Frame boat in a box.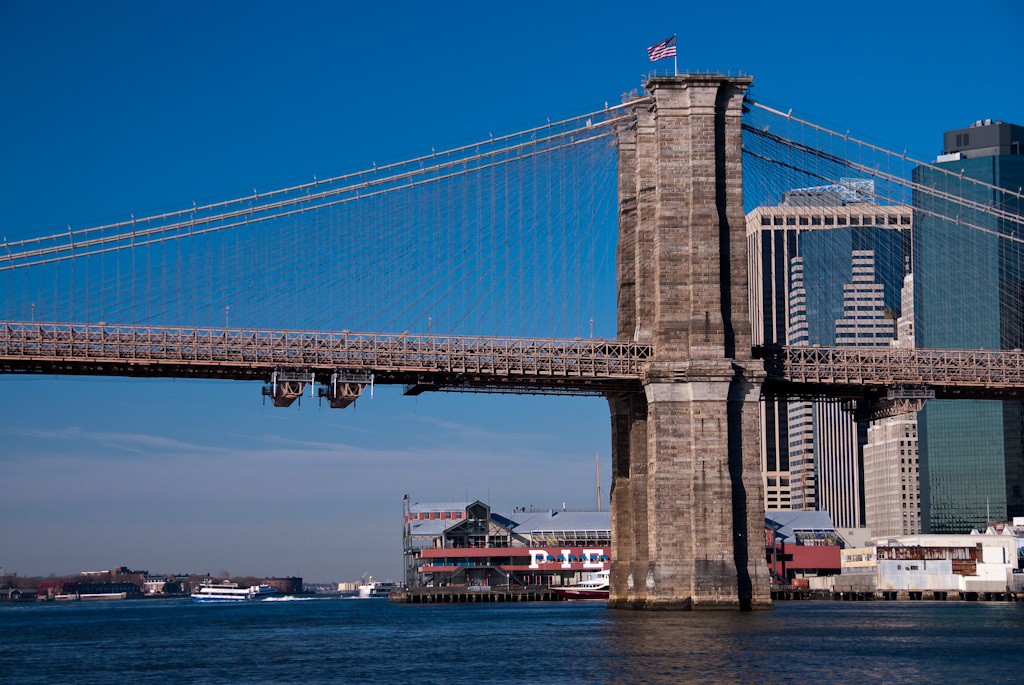
select_region(380, 507, 626, 602).
